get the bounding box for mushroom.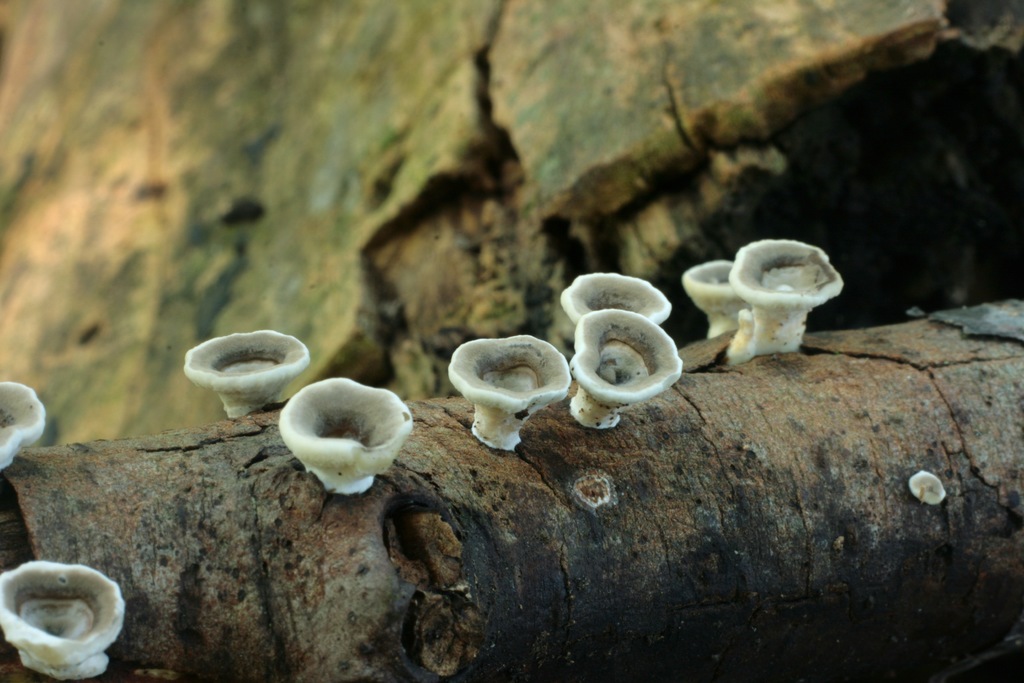
[x1=570, y1=302, x2=674, y2=425].
